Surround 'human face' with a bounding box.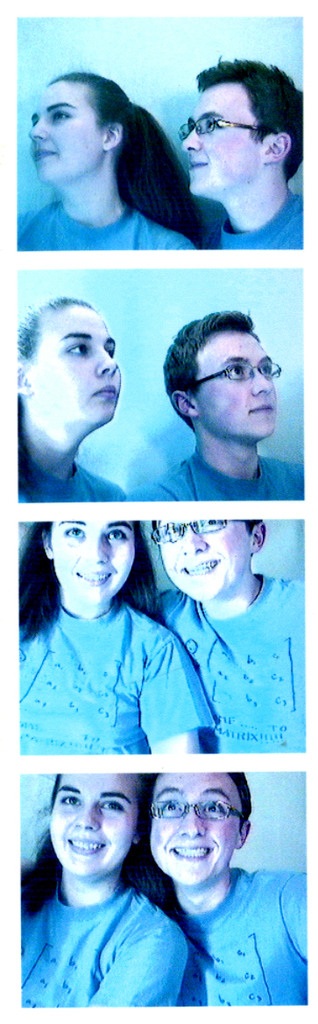
locate(44, 514, 145, 599).
